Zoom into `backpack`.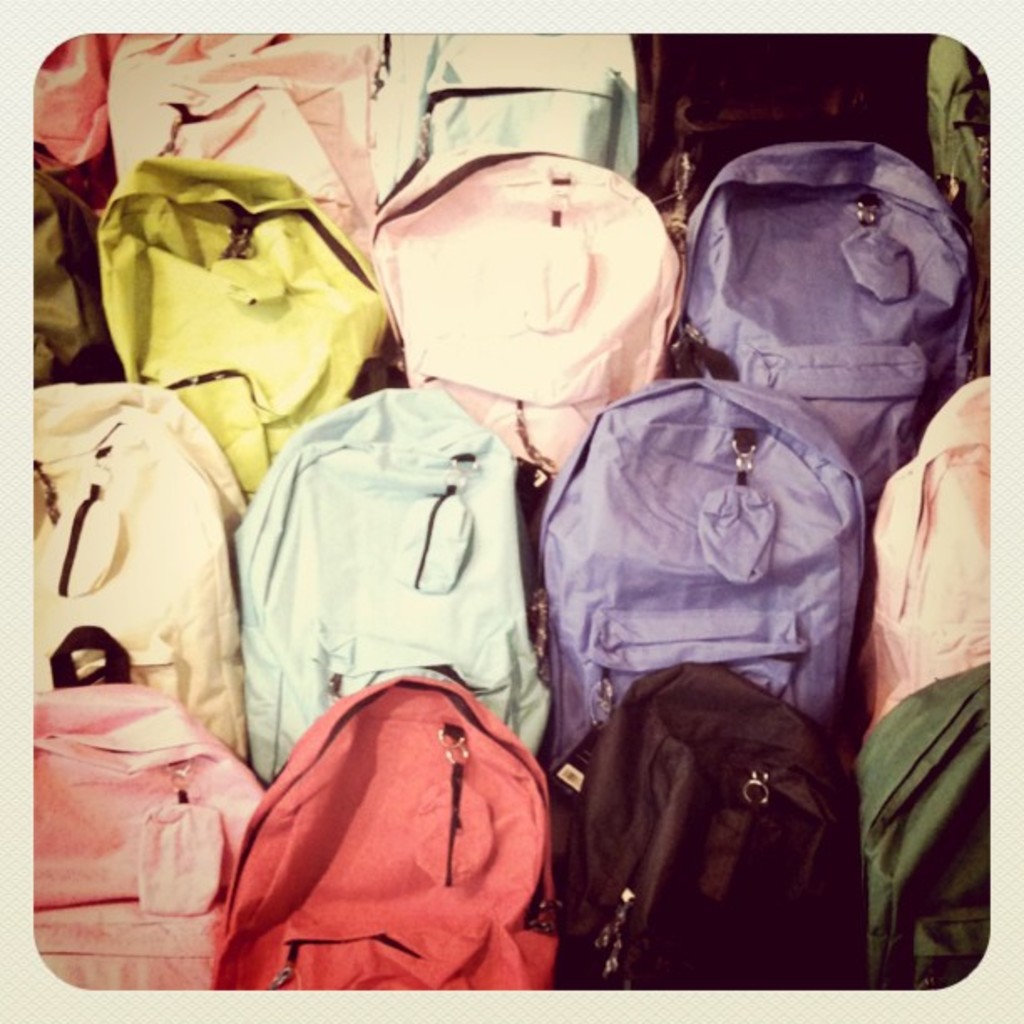
Zoom target: rect(102, 162, 402, 514).
